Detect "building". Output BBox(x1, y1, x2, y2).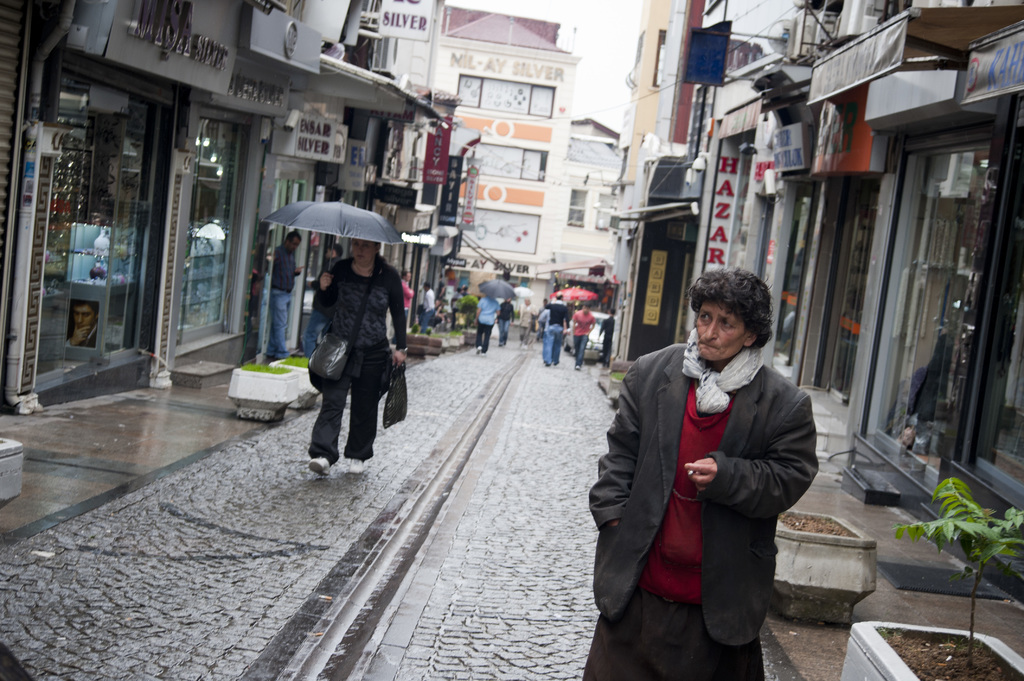
BBox(0, 0, 454, 424).
